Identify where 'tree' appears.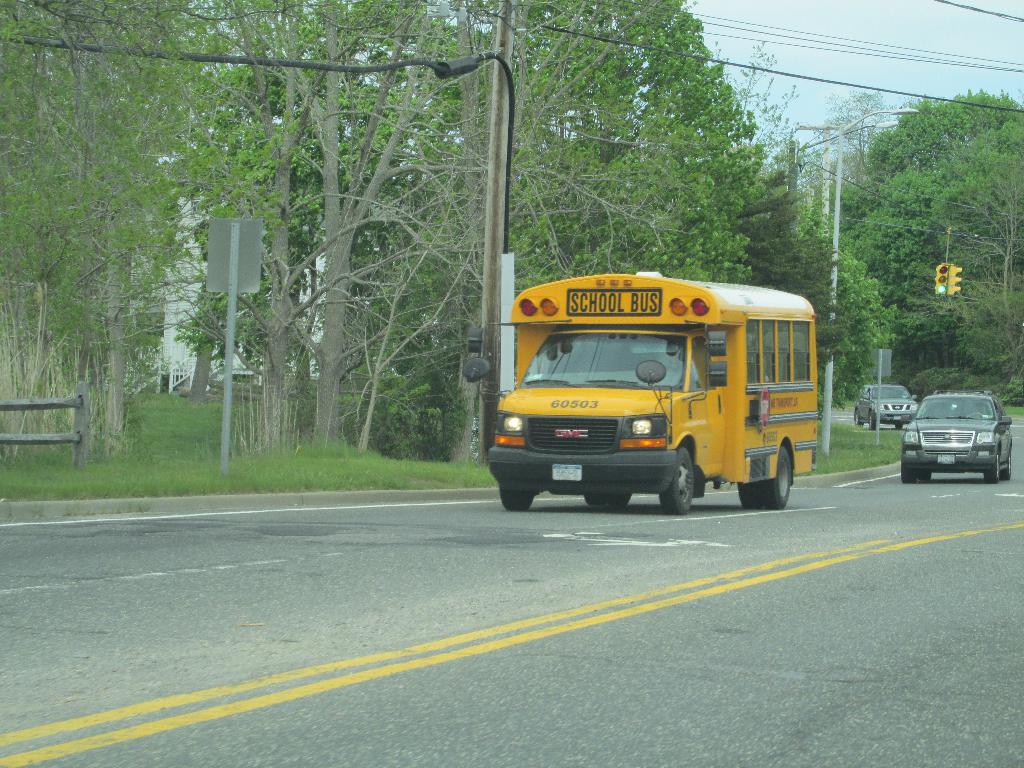
Appears at <region>0, 0, 347, 466</region>.
